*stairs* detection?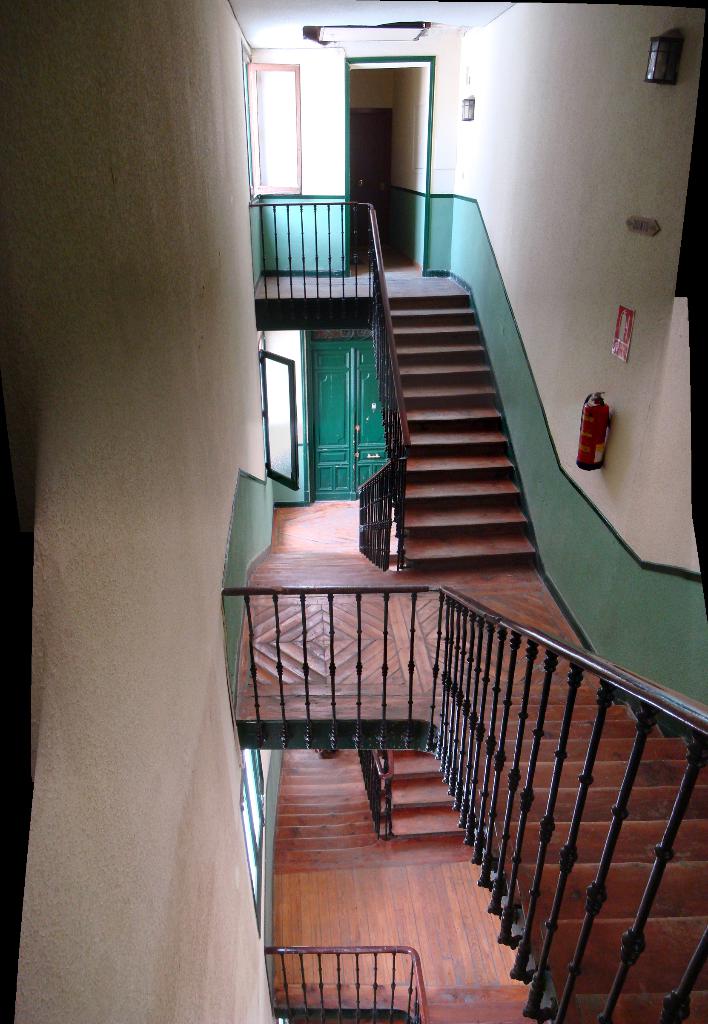
bbox(378, 294, 539, 567)
